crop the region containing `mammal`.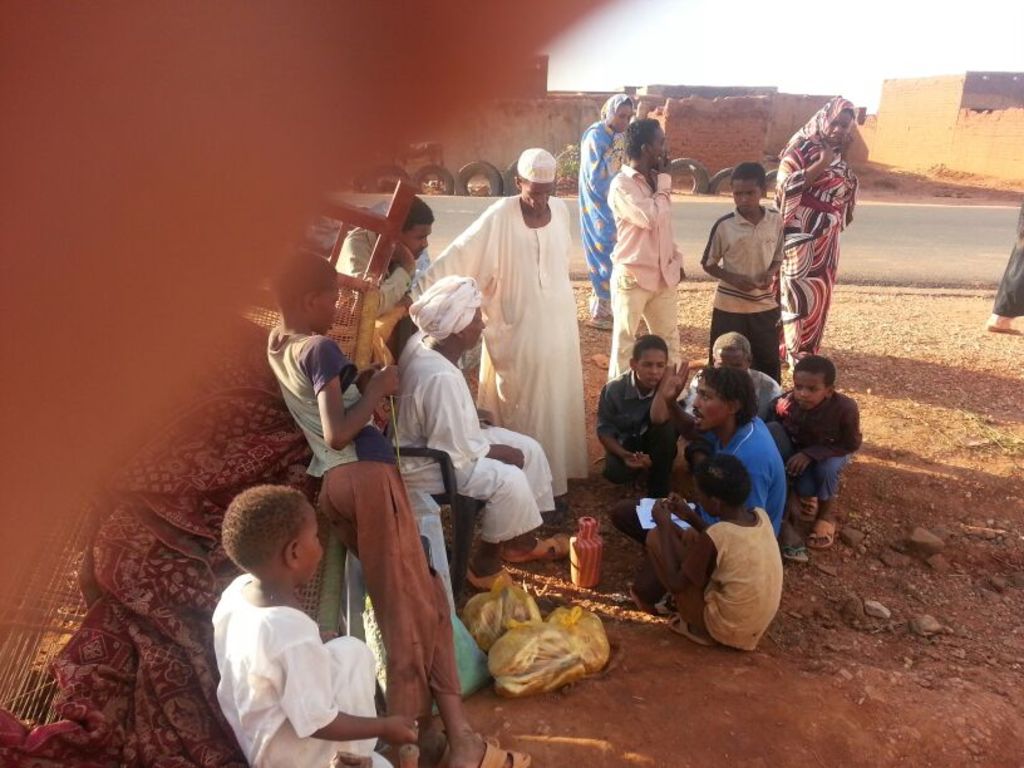
Crop region: l=262, t=259, r=533, b=767.
